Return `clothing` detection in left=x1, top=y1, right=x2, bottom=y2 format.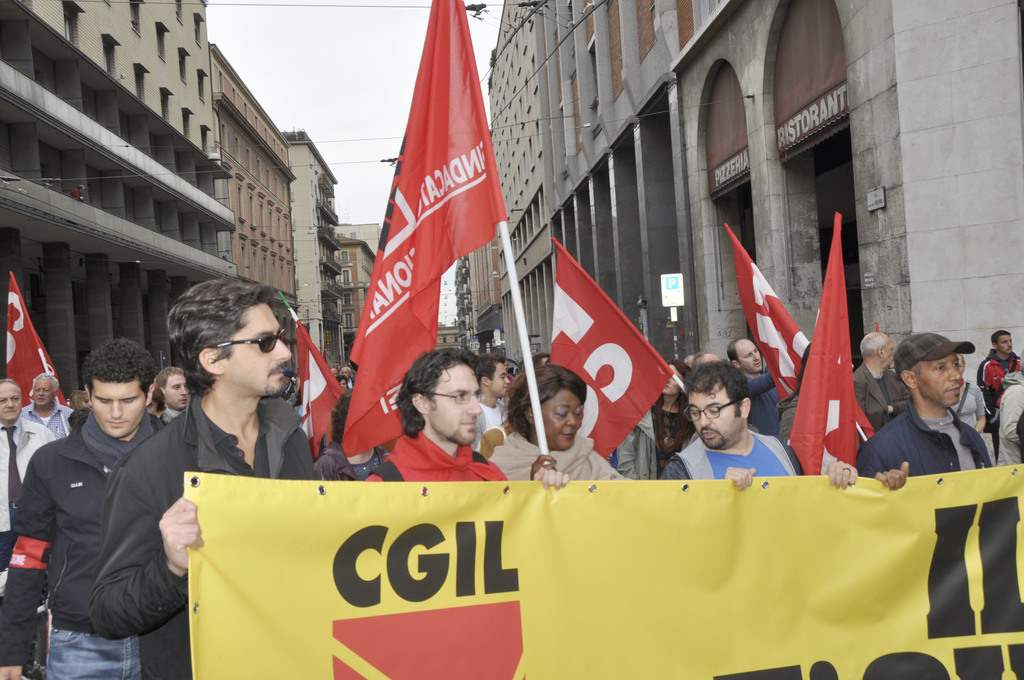
left=0, top=415, right=56, bottom=679.
